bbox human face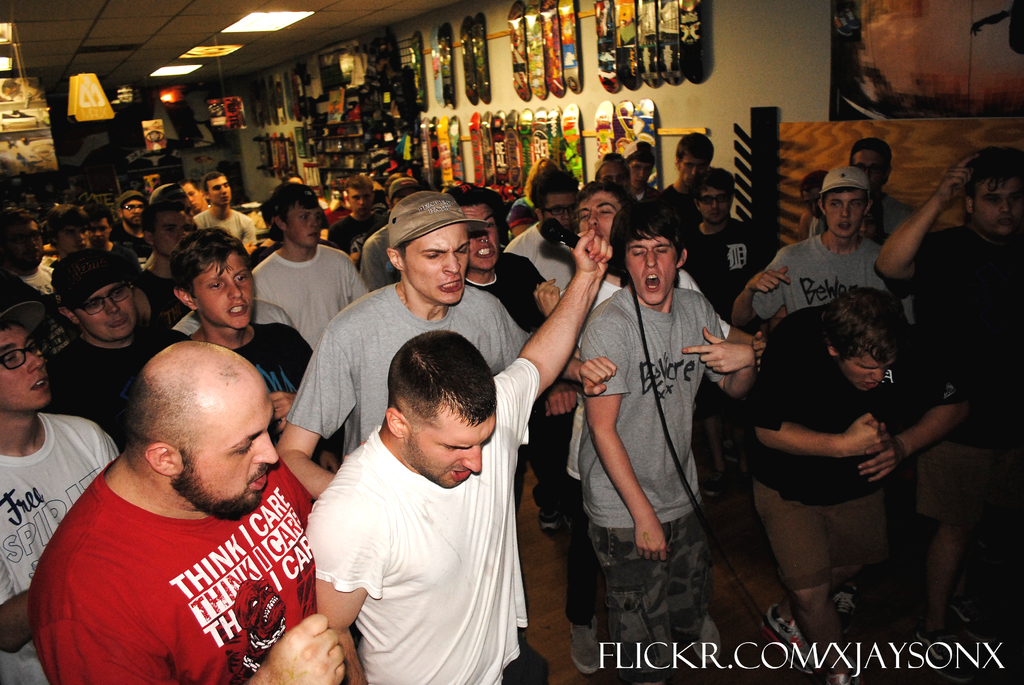
[799,189,820,219]
